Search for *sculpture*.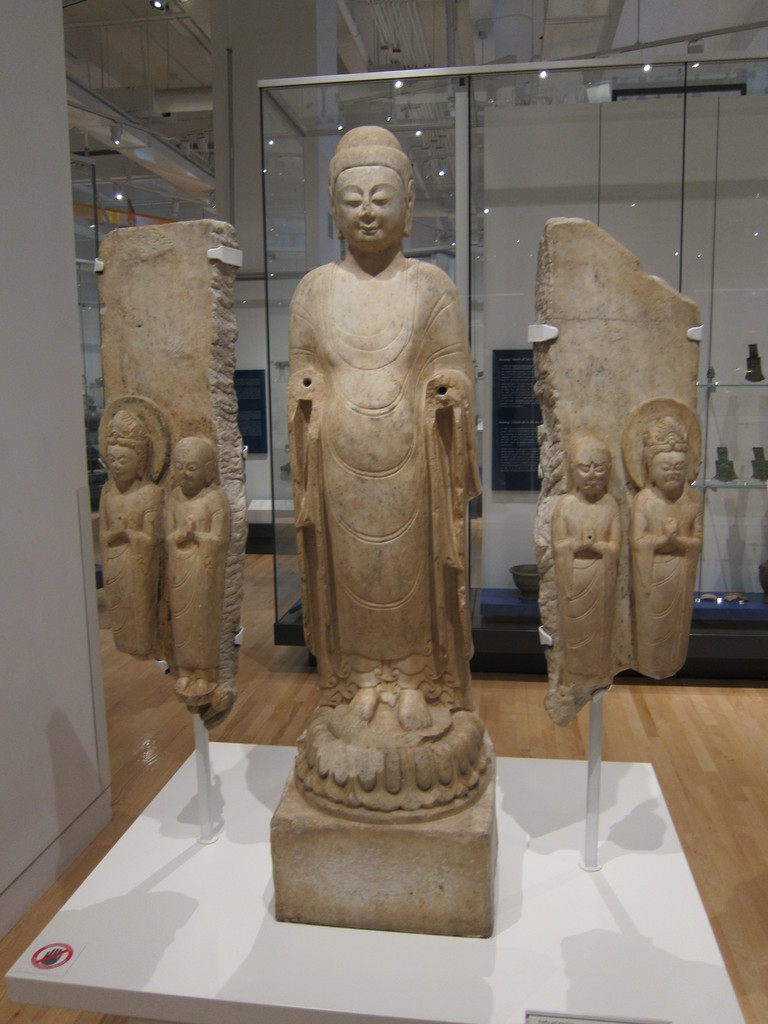
Found at select_region(625, 408, 701, 679).
